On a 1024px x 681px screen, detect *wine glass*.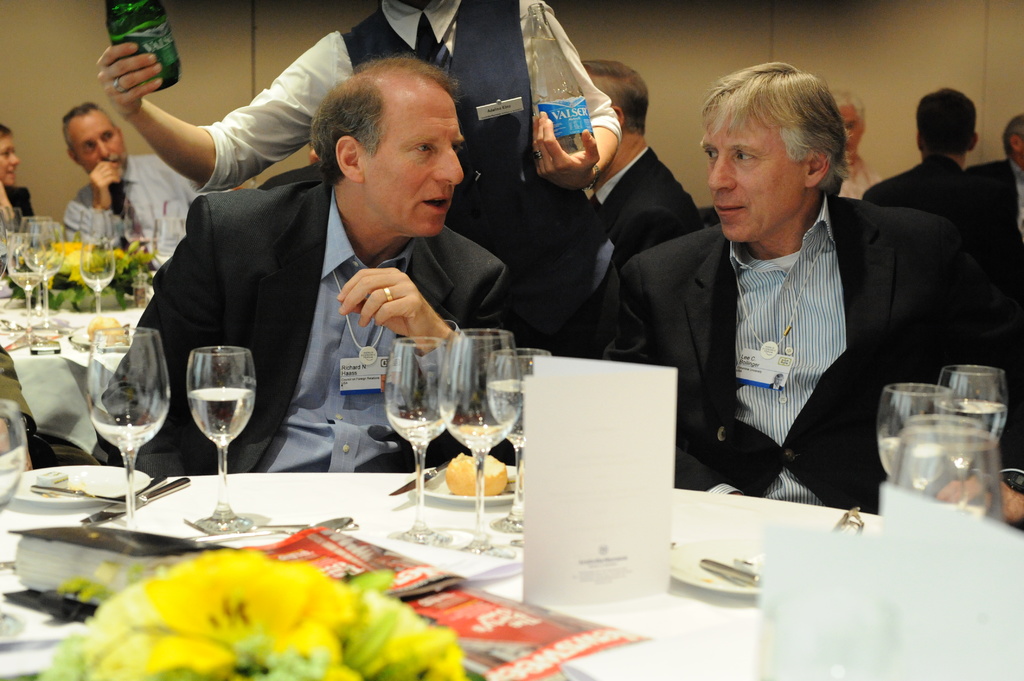
x1=387, y1=339, x2=458, y2=544.
